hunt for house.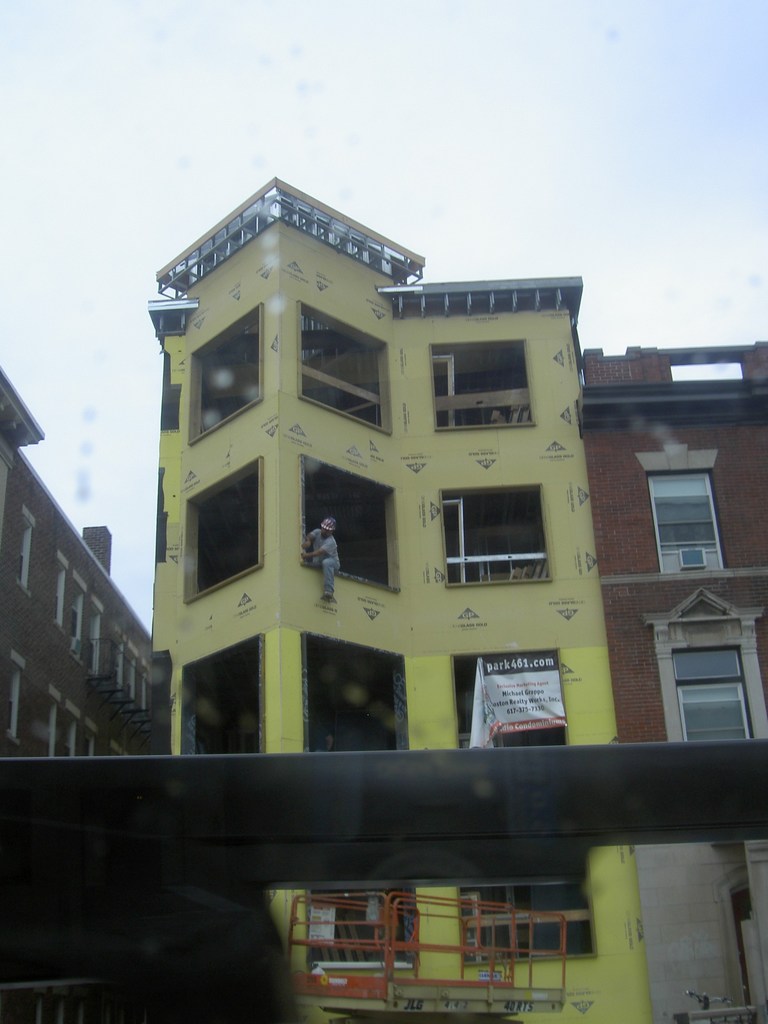
Hunted down at {"x1": 588, "y1": 328, "x2": 767, "y2": 1023}.
